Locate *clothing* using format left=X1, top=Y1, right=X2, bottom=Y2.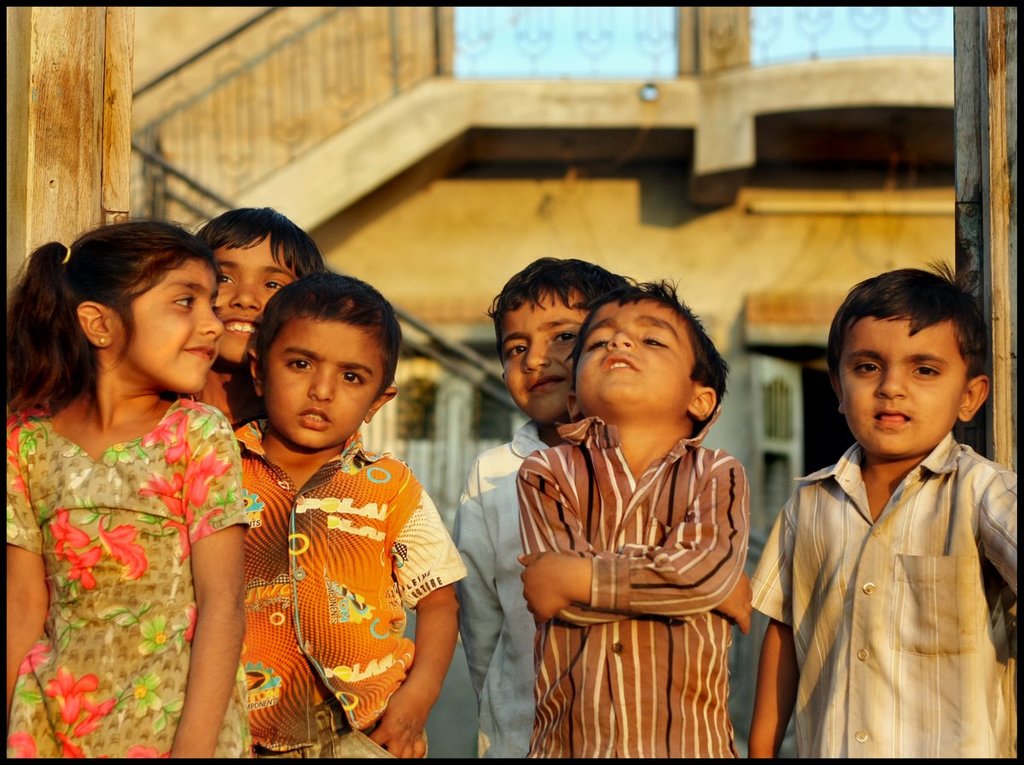
left=448, top=417, right=555, bottom=760.
